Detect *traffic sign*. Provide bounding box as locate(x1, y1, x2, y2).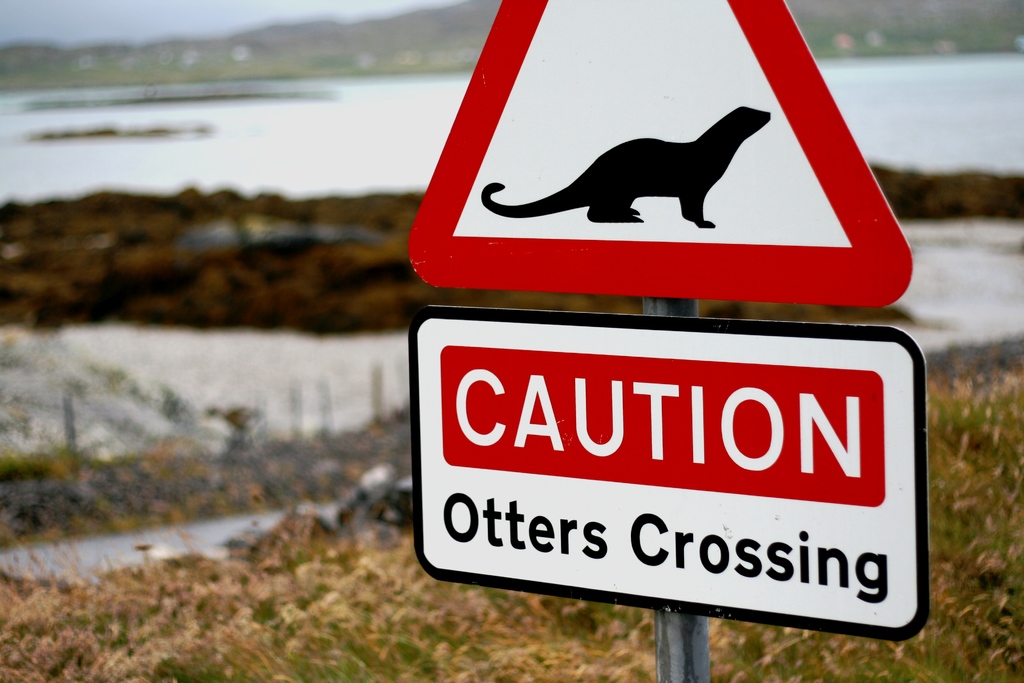
locate(406, 0, 916, 312).
